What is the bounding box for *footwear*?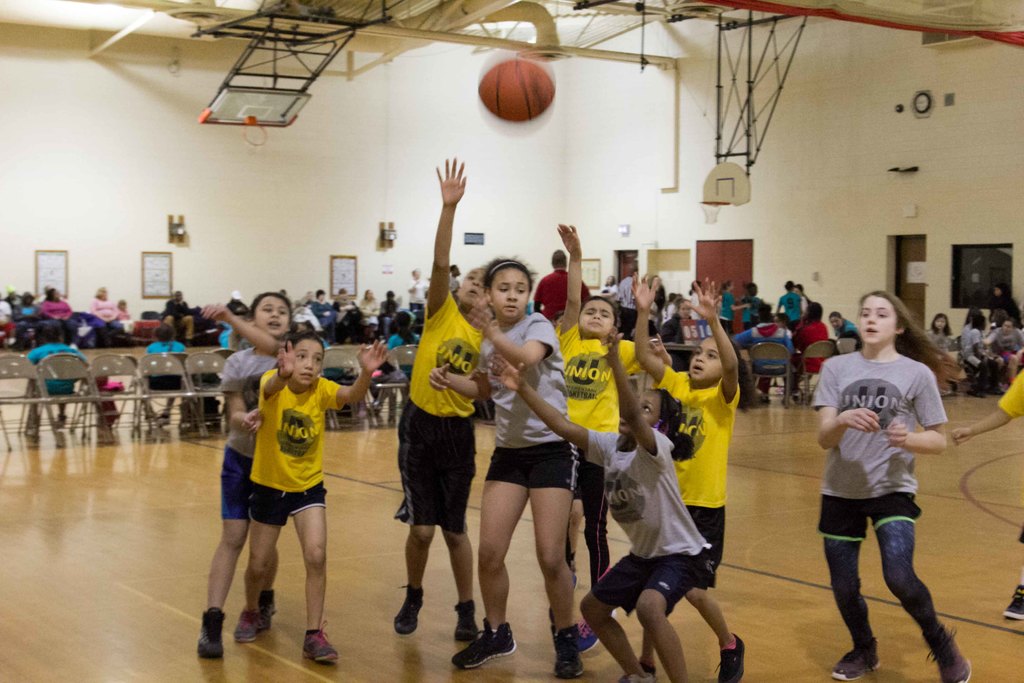
crop(372, 401, 378, 415).
